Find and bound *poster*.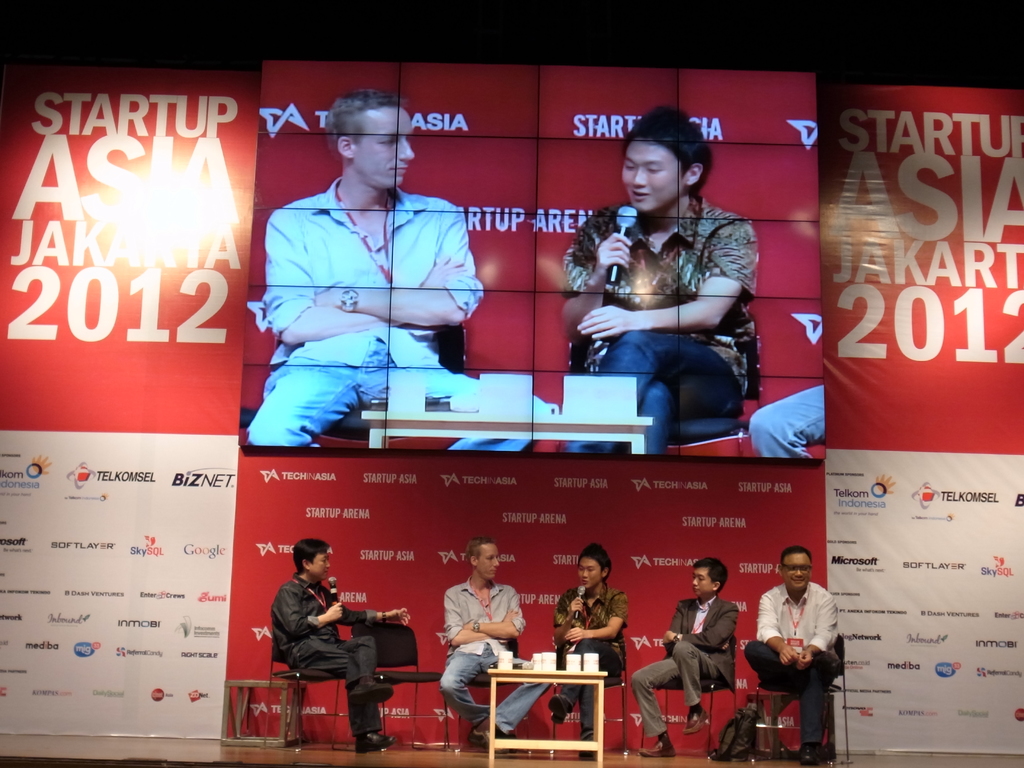
Bound: x1=815 y1=85 x2=1023 y2=454.
